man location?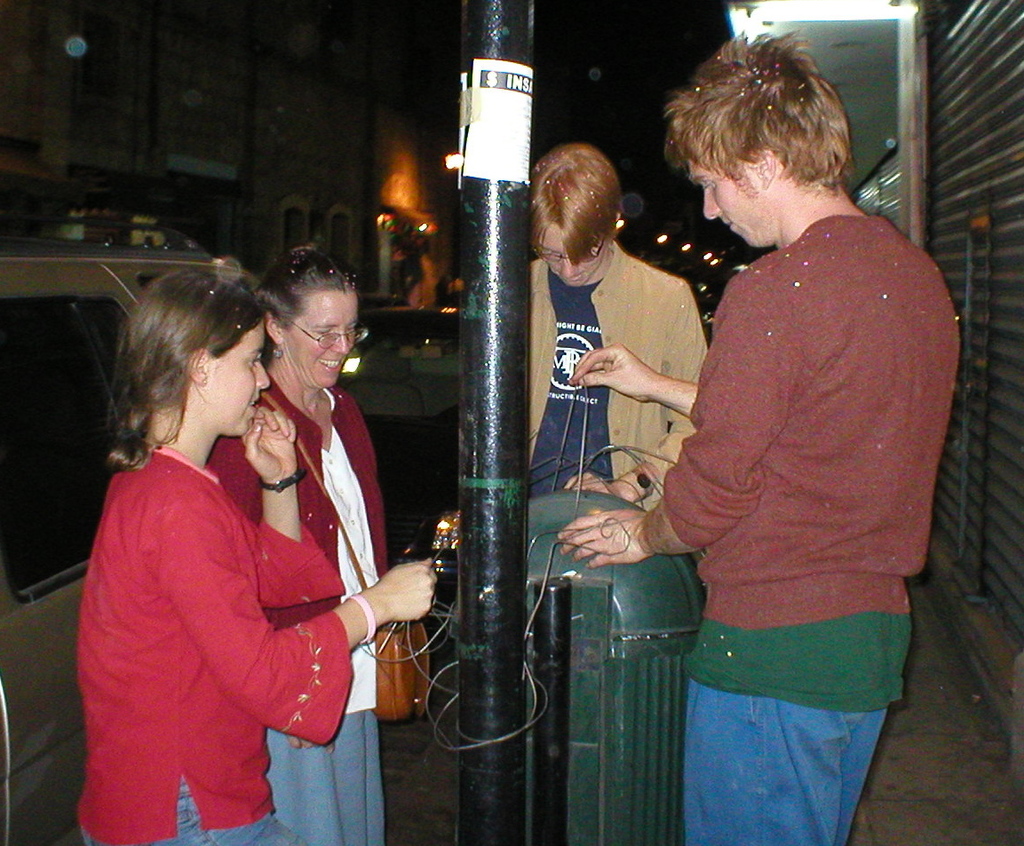
<bbox>527, 144, 709, 517</bbox>
